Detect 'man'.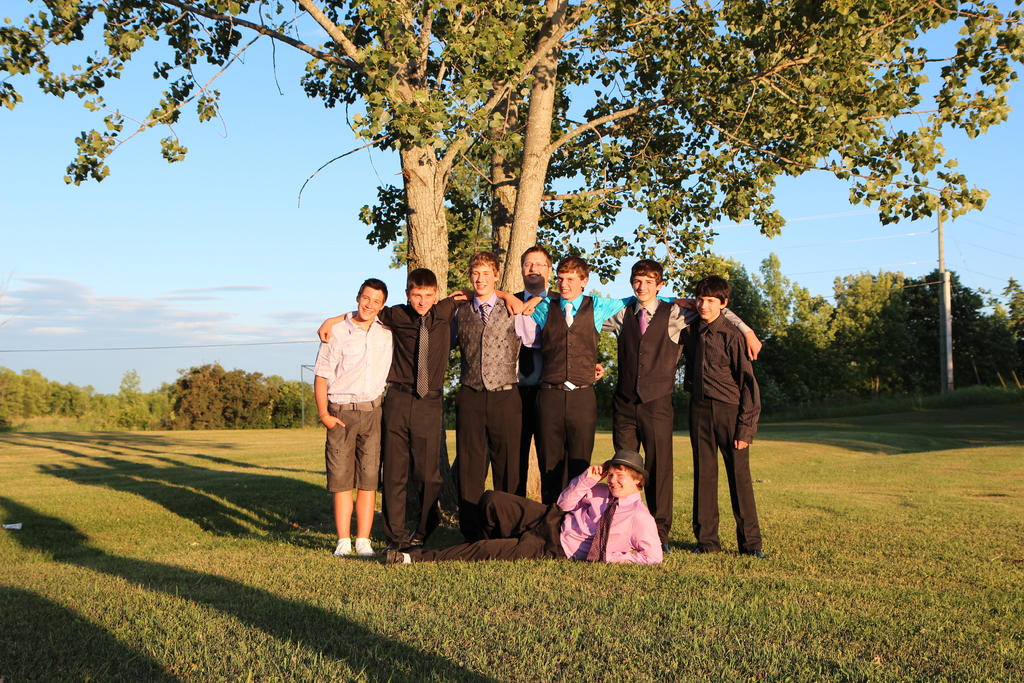
Detected at (676, 266, 769, 572).
